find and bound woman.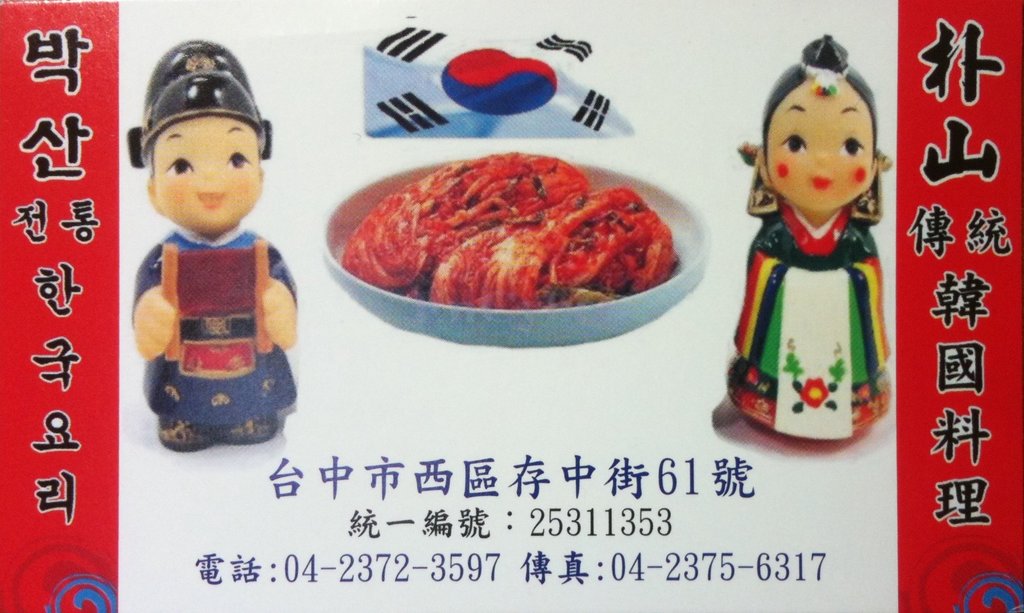
Bound: [724,29,911,440].
